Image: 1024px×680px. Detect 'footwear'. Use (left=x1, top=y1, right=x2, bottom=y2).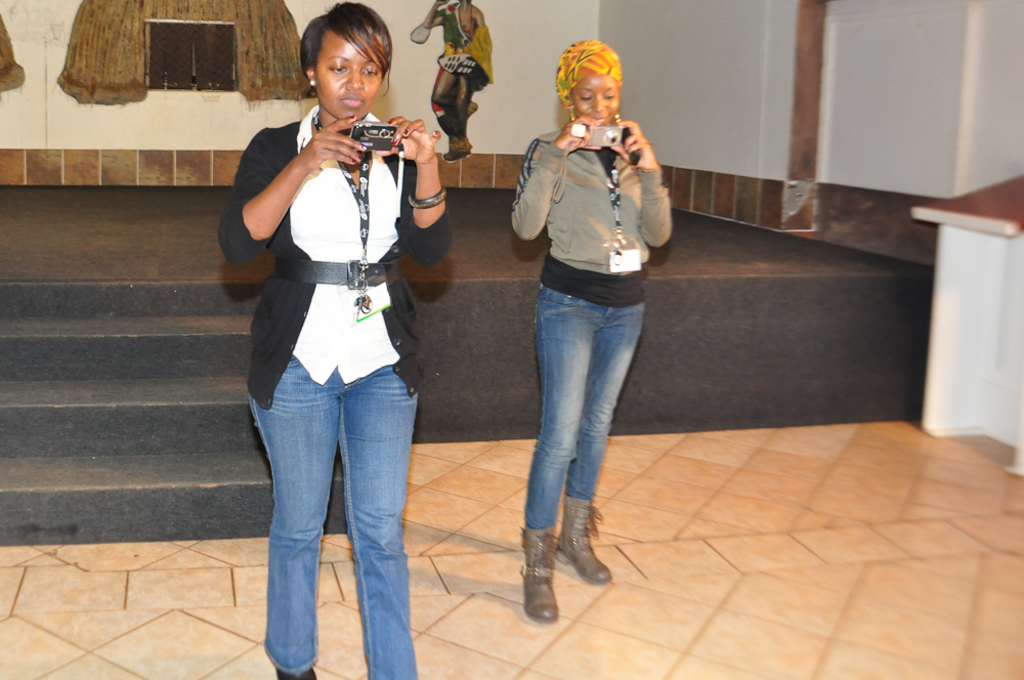
(left=520, top=527, right=559, bottom=624).
